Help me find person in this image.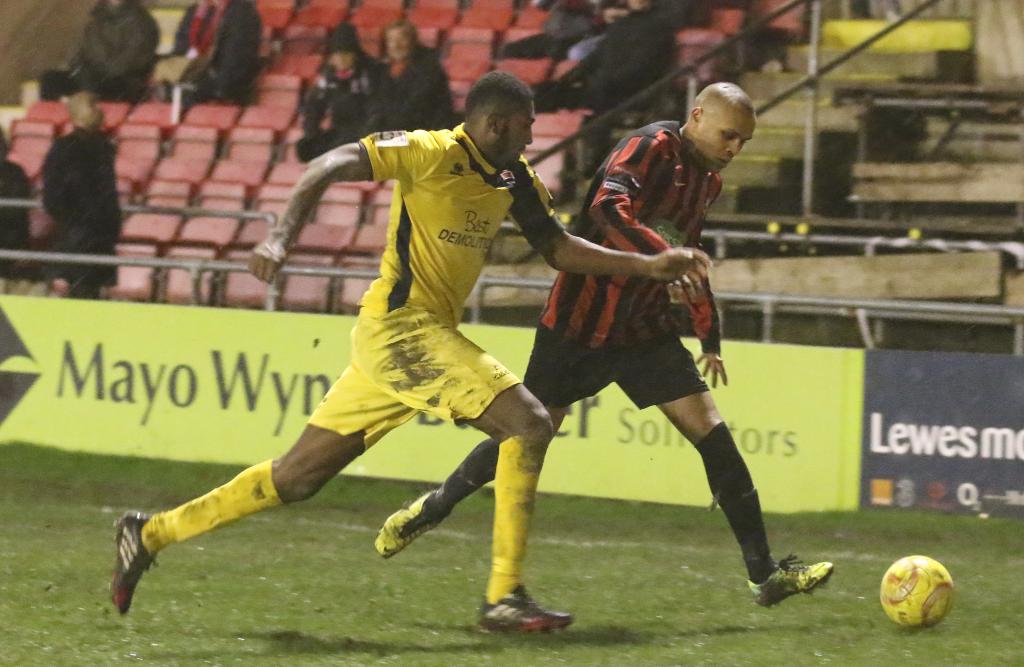
Found it: box(381, 83, 827, 602).
